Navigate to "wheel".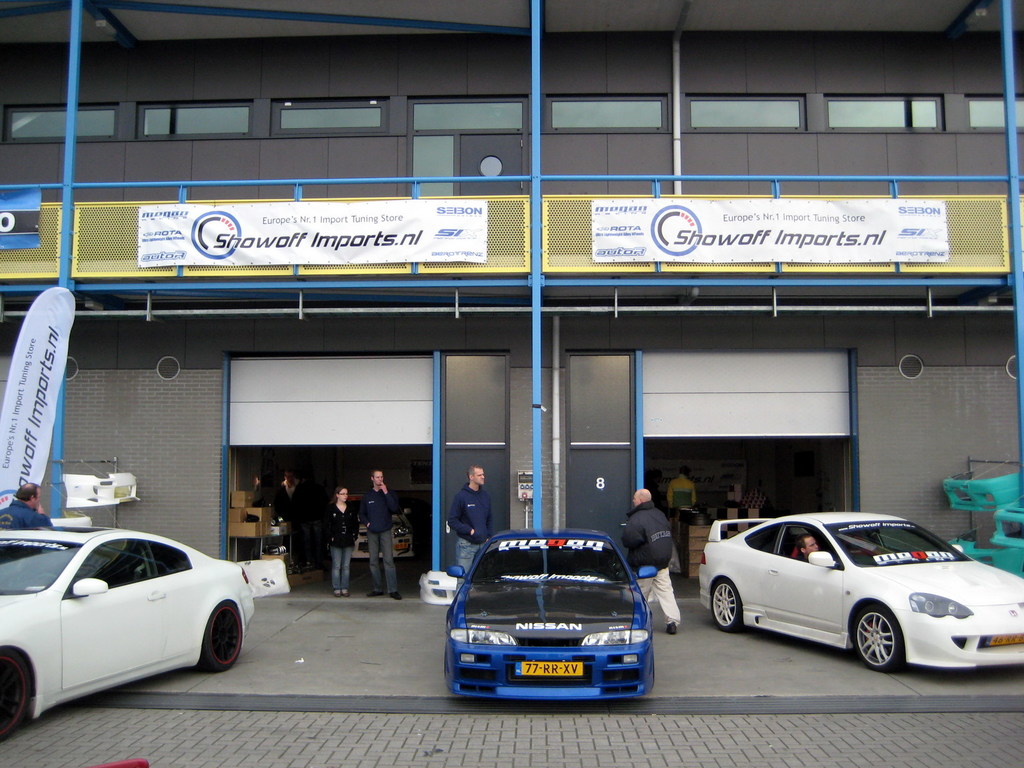
Navigation target: [x1=0, y1=650, x2=33, y2=744].
